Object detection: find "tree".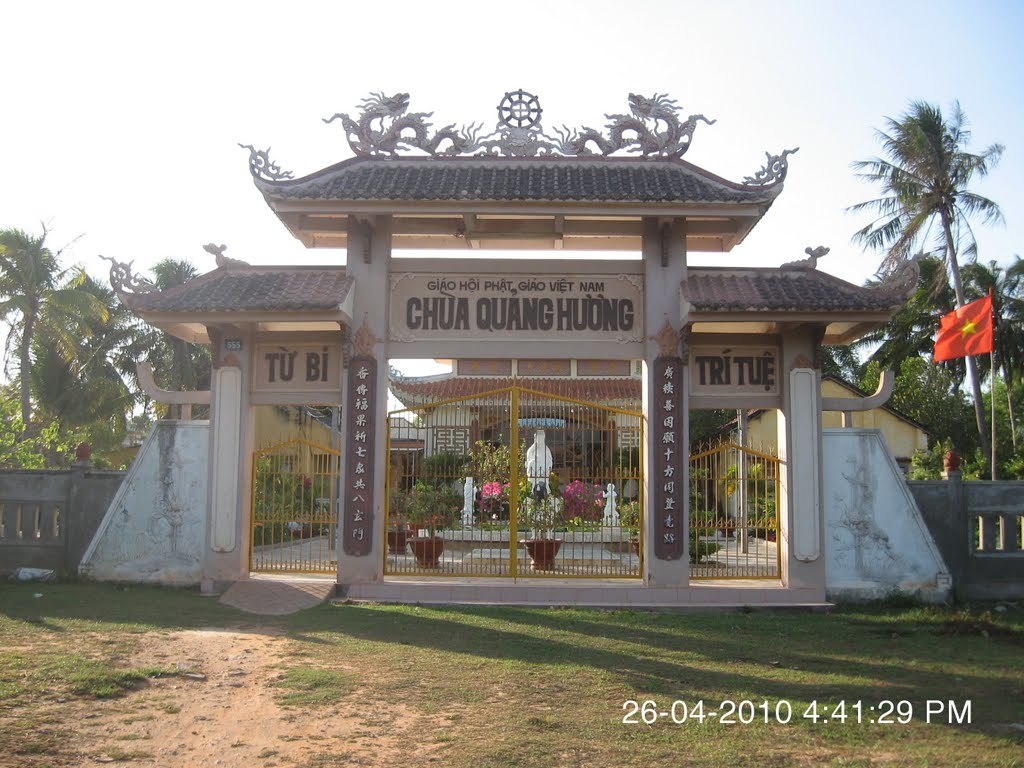
detection(127, 252, 222, 430).
